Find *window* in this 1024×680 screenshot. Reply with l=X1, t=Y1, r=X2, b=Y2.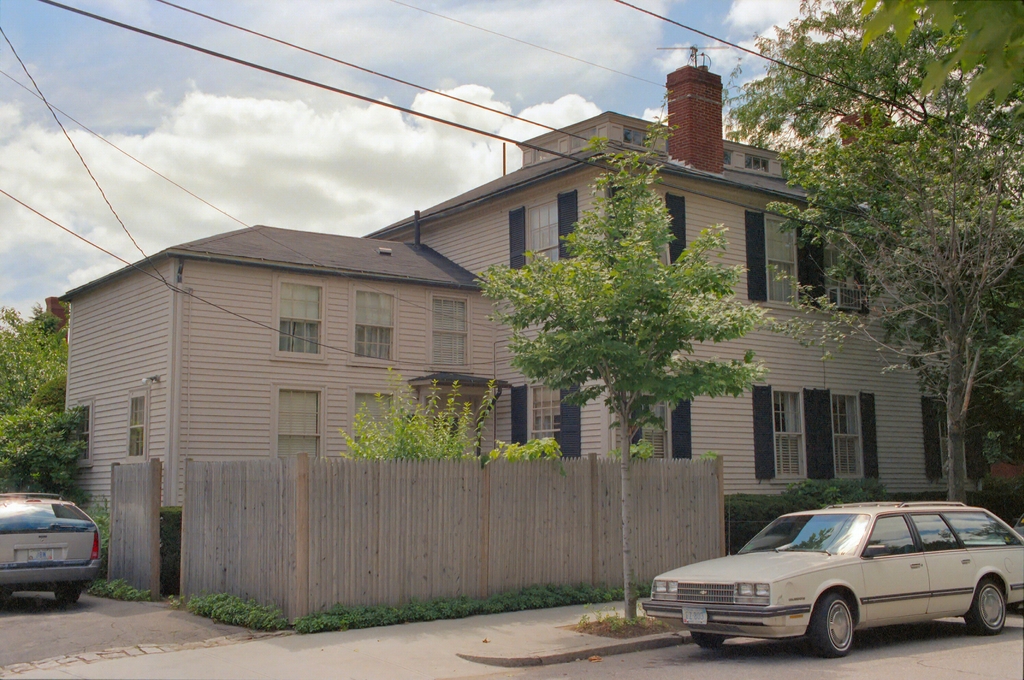
l=764, t=210, r=799, b=307.
